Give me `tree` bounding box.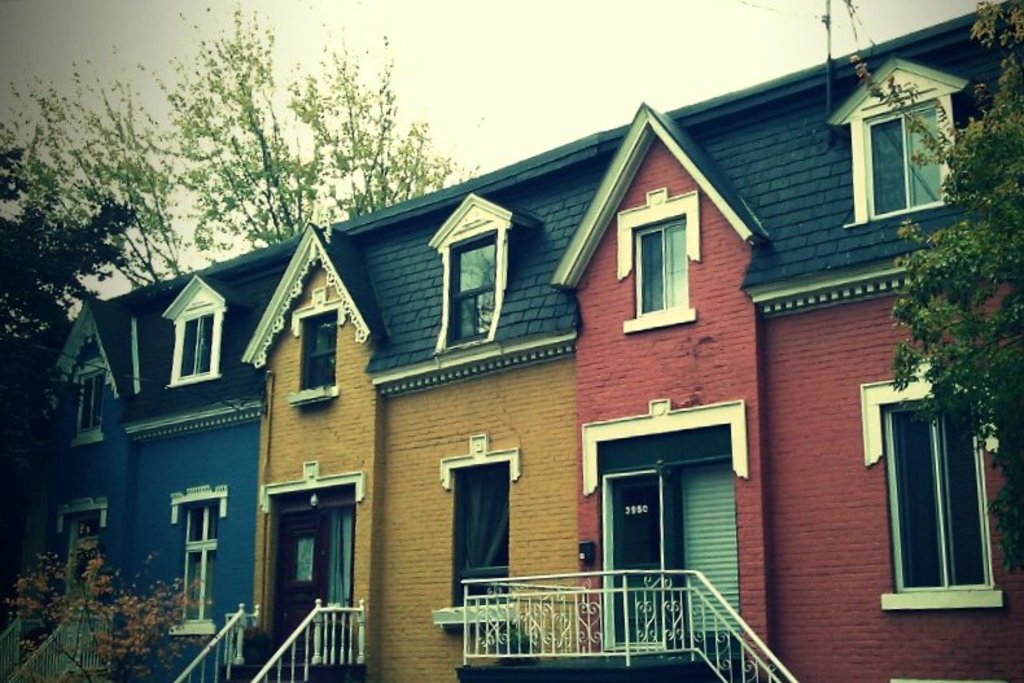
<region>0, 115, 140, 616</region>.
